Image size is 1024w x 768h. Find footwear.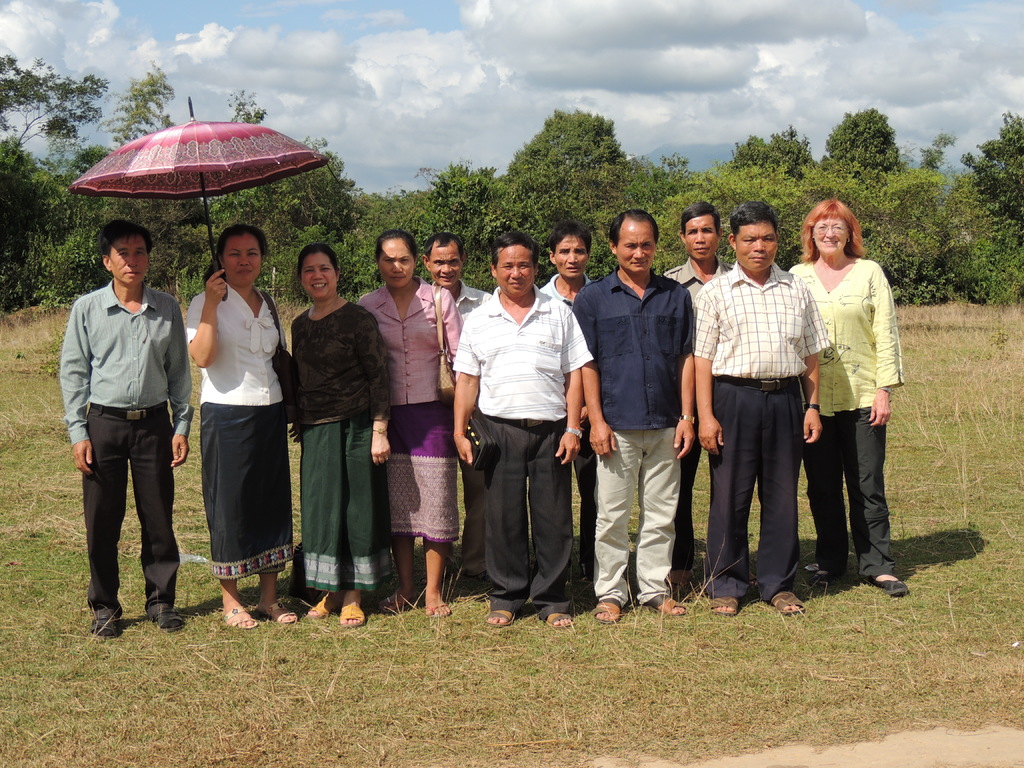
(874, 574, 907, 600).
